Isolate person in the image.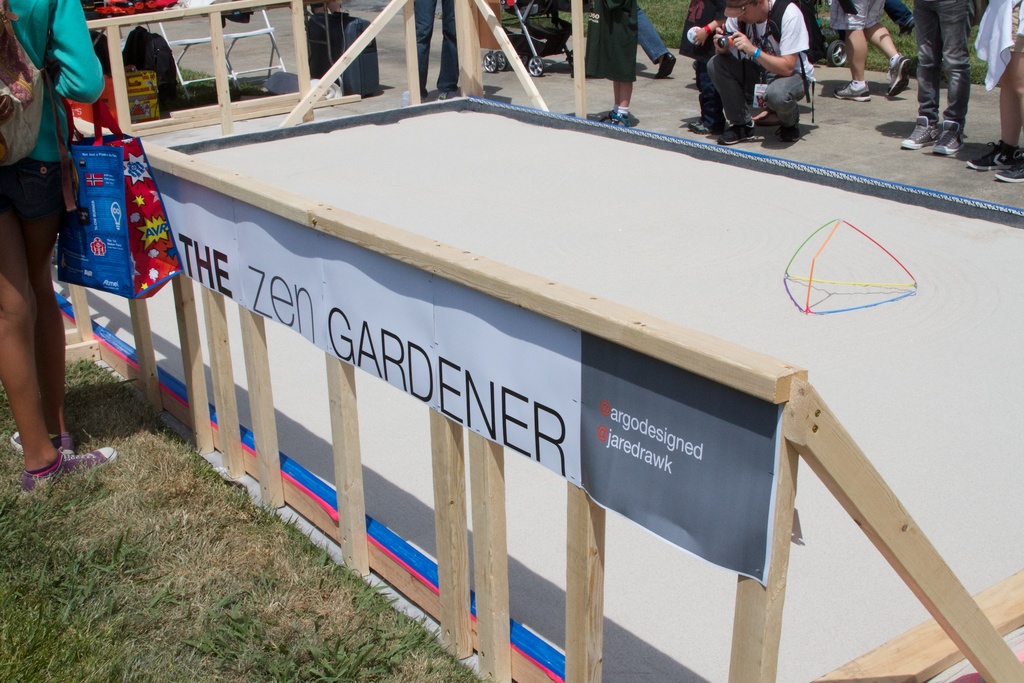
Isolated region: crop(707, 3, 819, 135).
